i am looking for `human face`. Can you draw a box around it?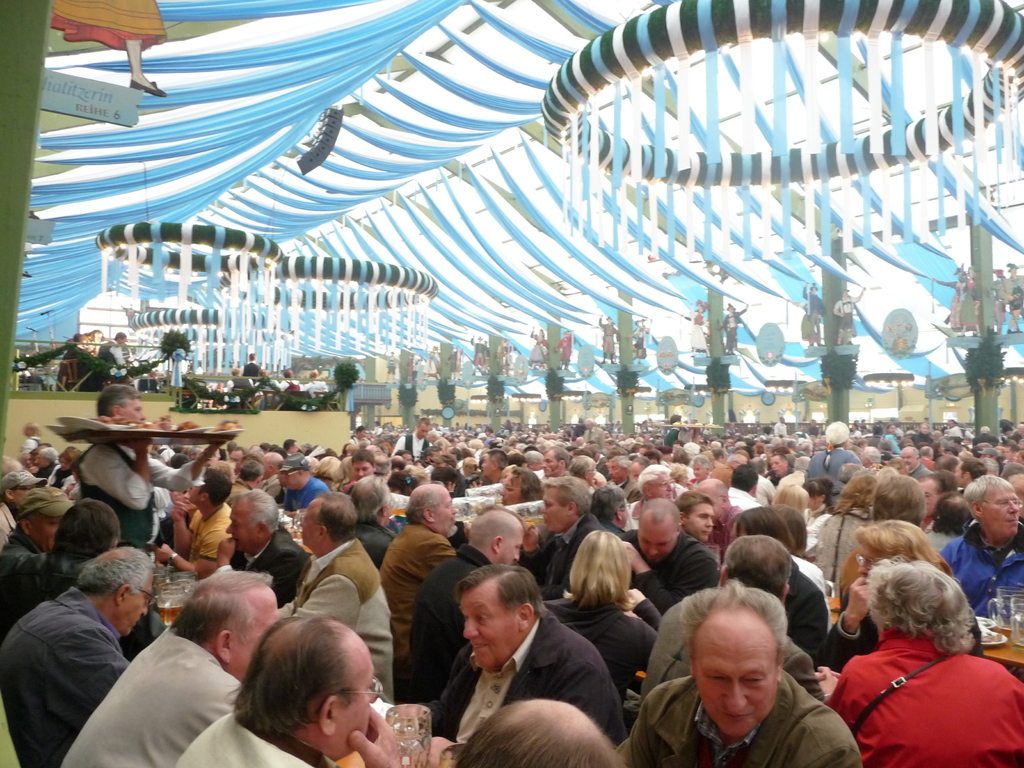
Sure, the bounding box is 435:493:457:536.
